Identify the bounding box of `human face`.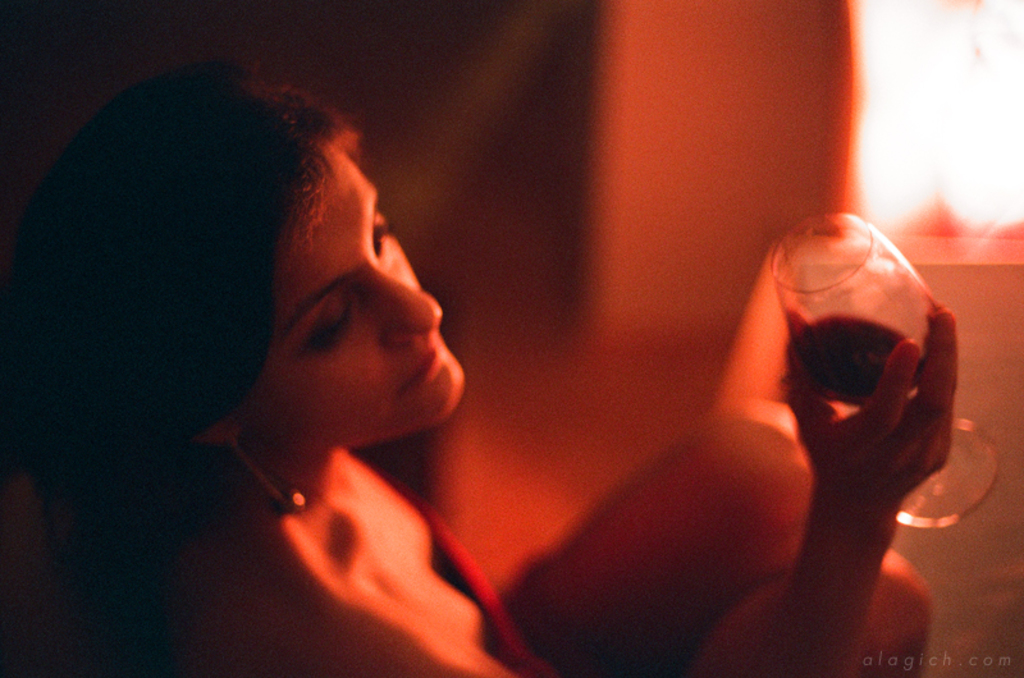
l=259, t=143, r=466, b=448.
